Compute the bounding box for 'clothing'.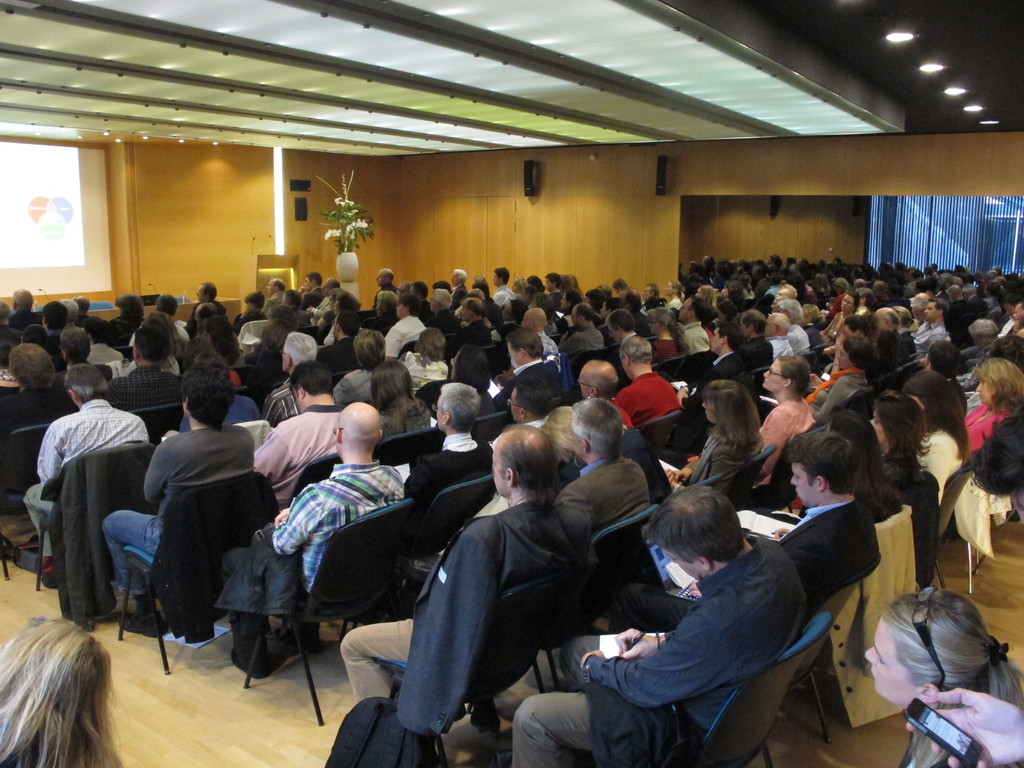
l=613, t=428, r=666, b=499.
